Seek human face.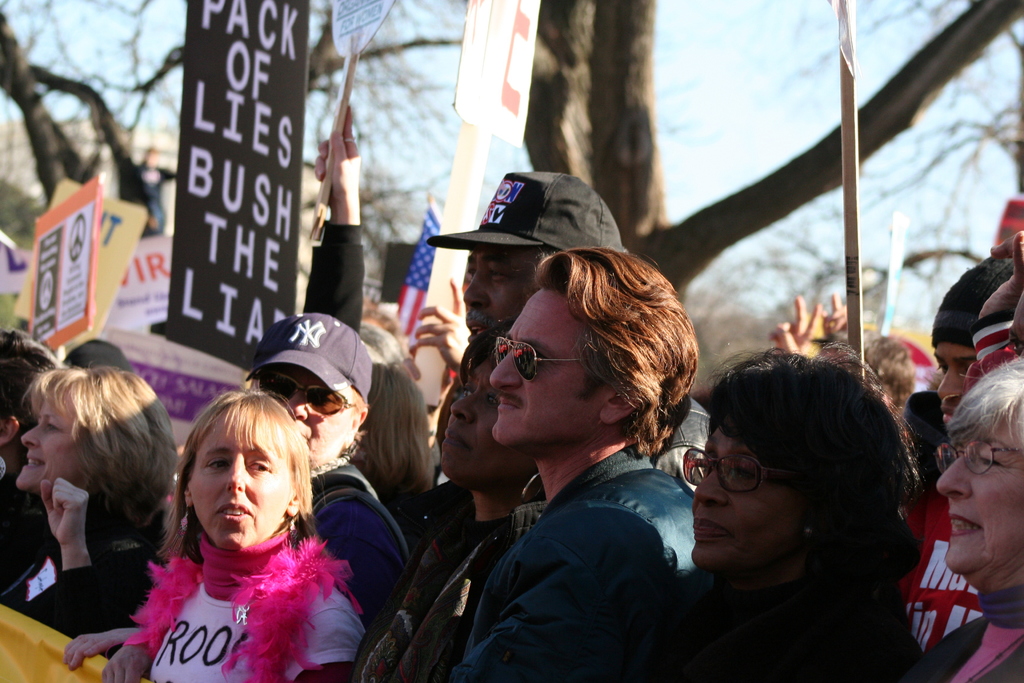
region(941, 416, 1023, 573).
